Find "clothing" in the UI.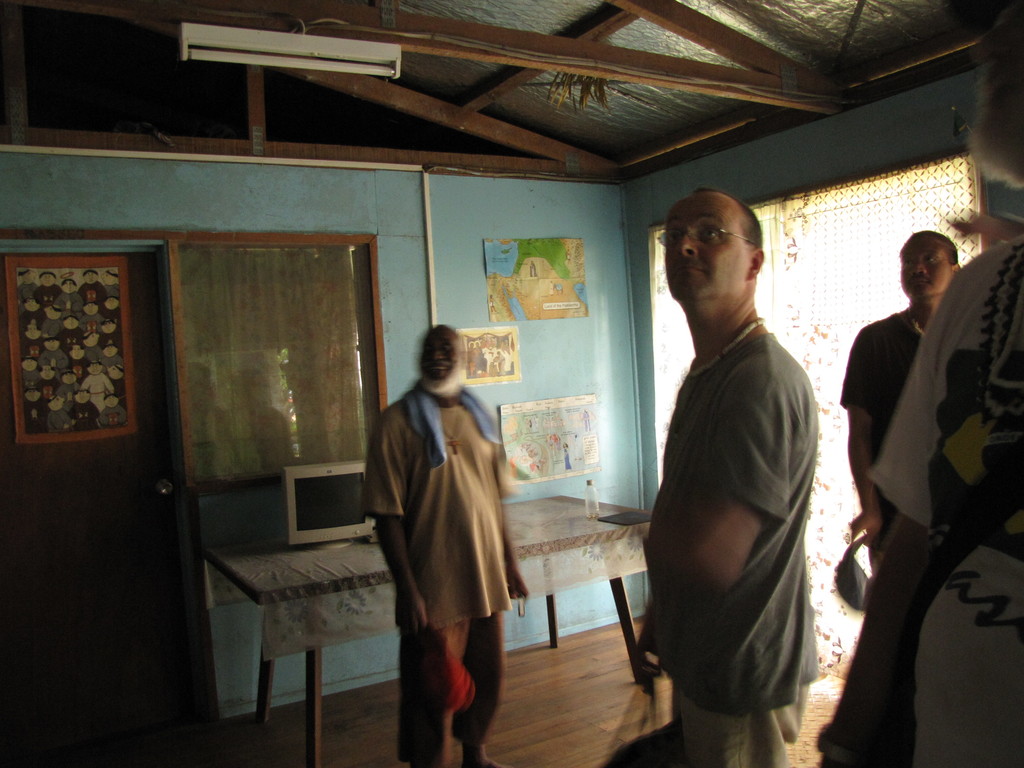
UI element at BBox(632, 253, 840, 748).
